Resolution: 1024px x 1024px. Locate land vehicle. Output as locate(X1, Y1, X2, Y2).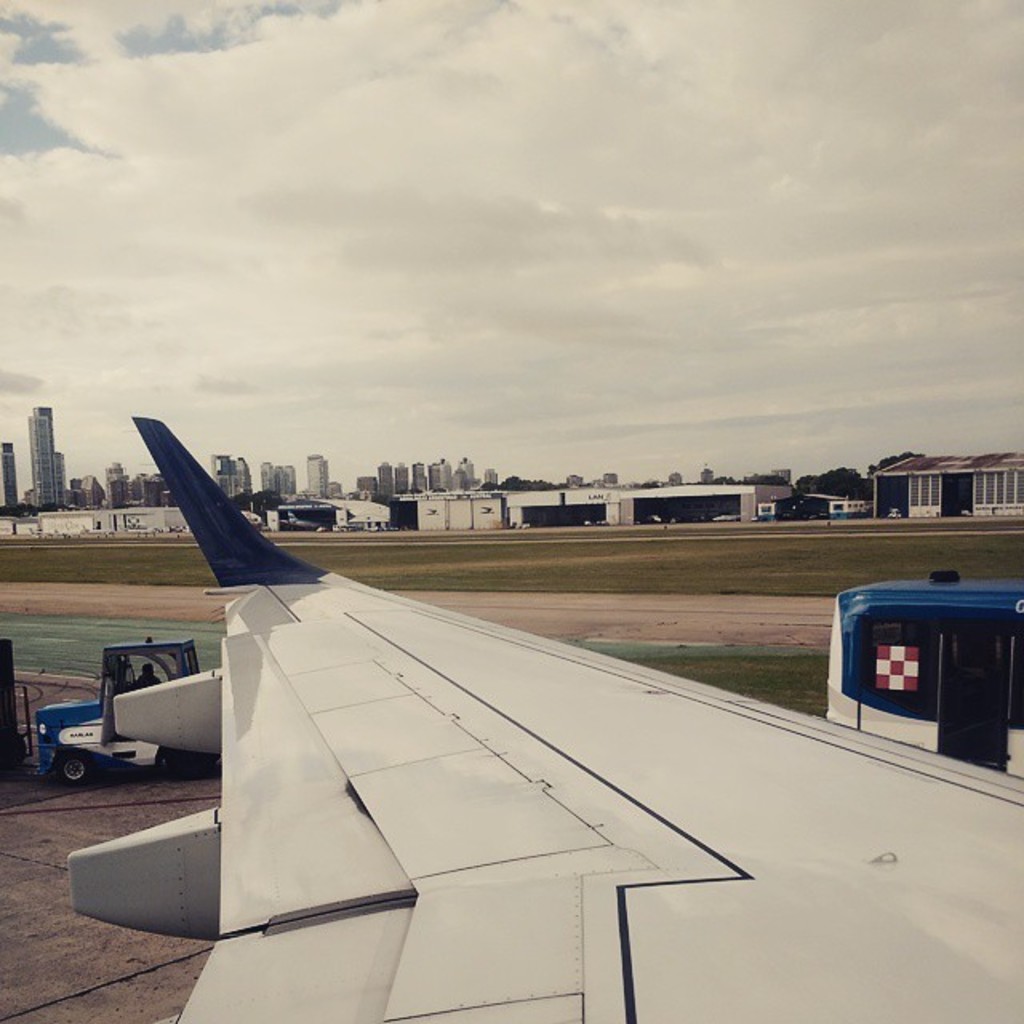
locate(818, 568, 1022, 776).
